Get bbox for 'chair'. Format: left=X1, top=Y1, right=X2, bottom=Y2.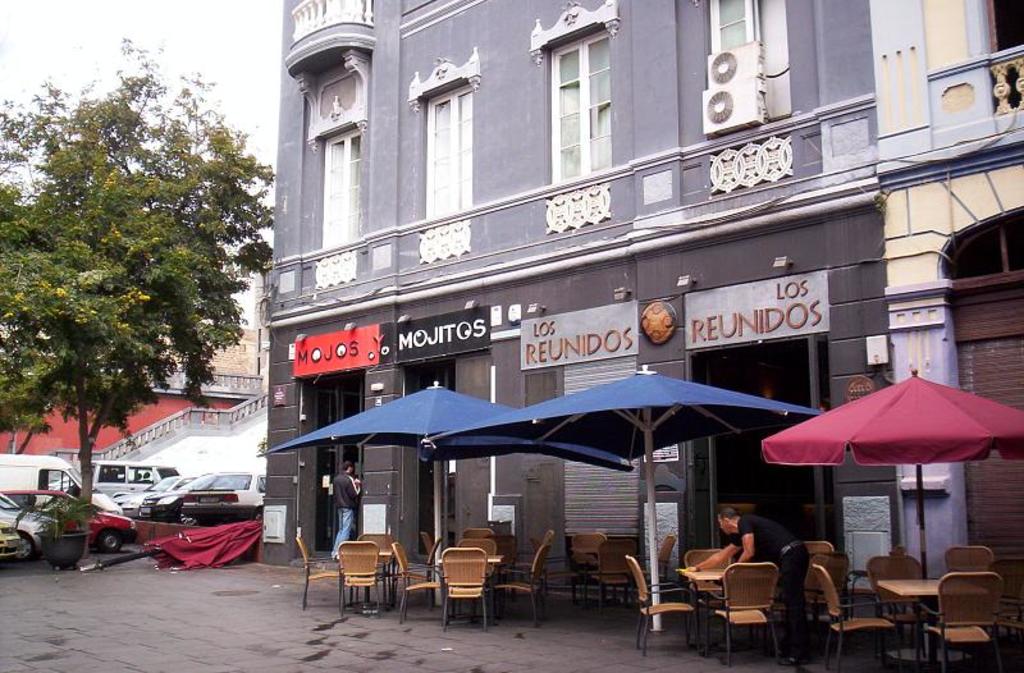
left=462, top=528, right=493, bottom=558.
